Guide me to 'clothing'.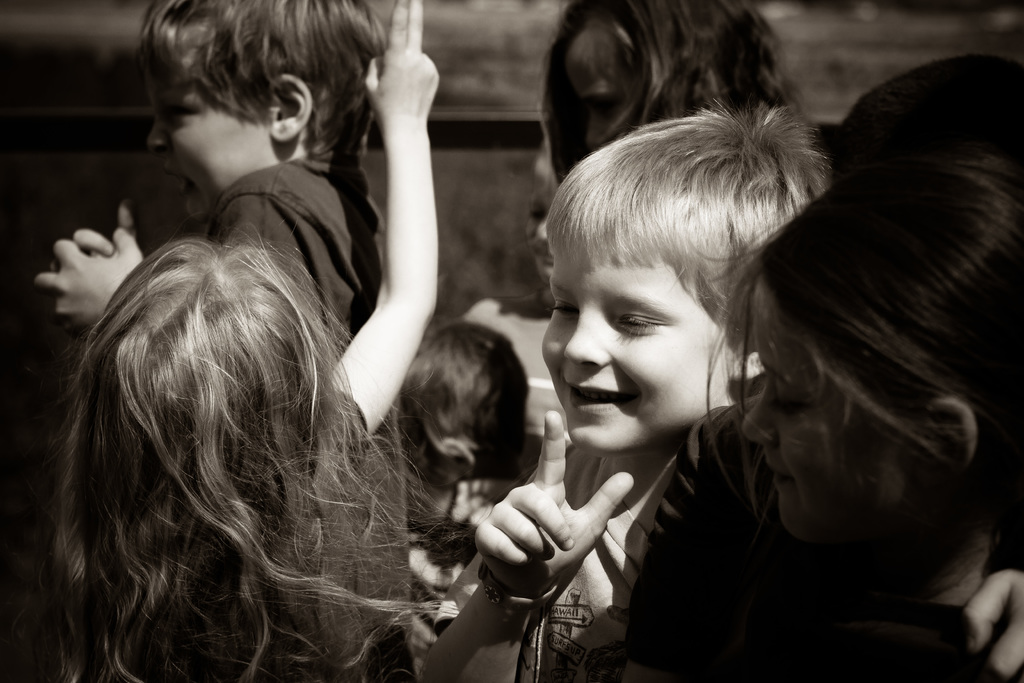
Guidance: BBox(429, 444, 676, 682).
